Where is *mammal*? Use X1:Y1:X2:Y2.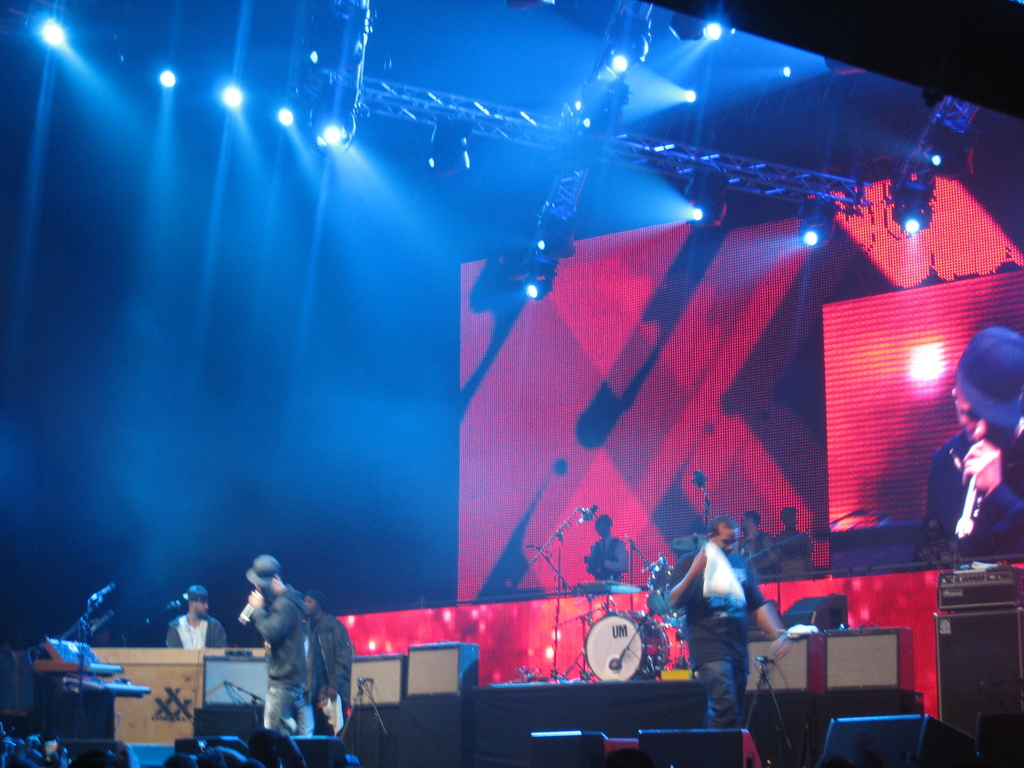
239:549:312:729.
